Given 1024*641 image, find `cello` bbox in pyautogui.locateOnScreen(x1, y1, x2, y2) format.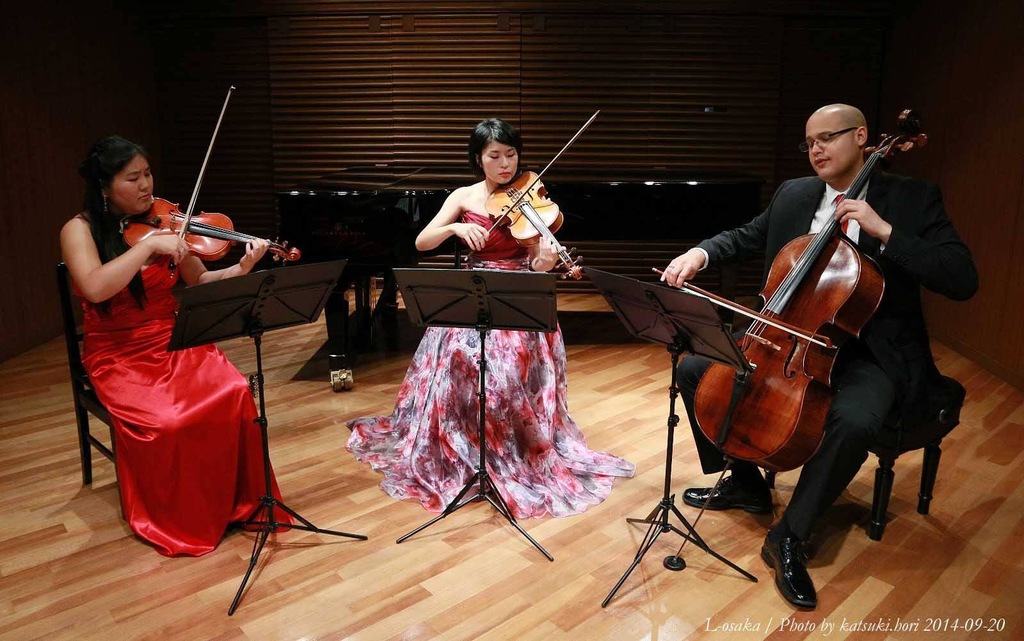
pyautogui.locateOnScreen(467, 110, 600, 282).
